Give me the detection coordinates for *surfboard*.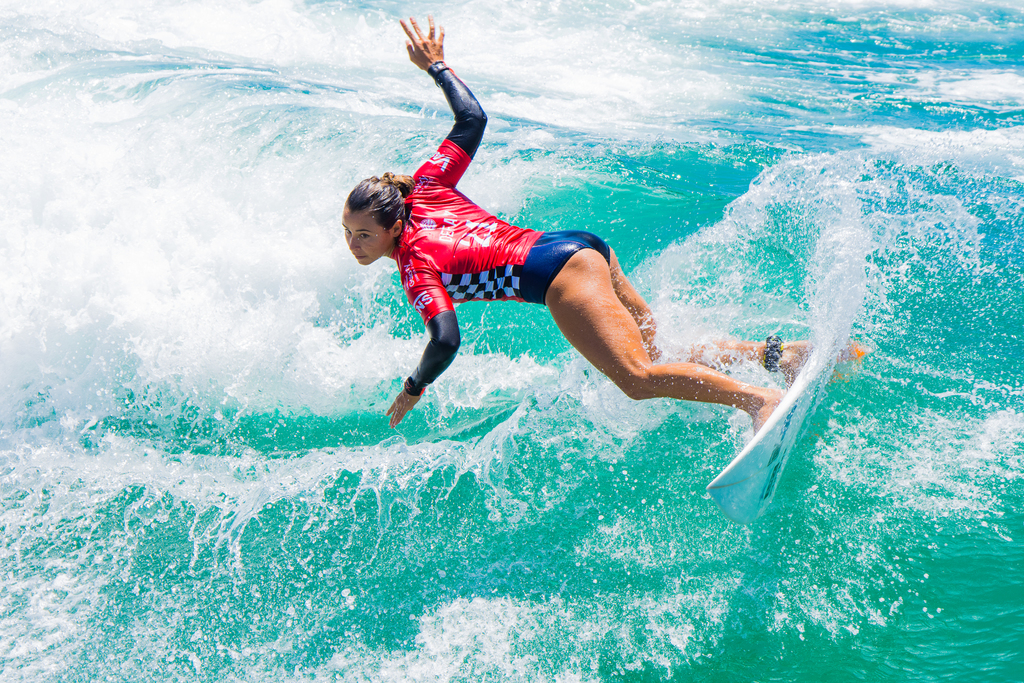
705, 330, 847, 527.
